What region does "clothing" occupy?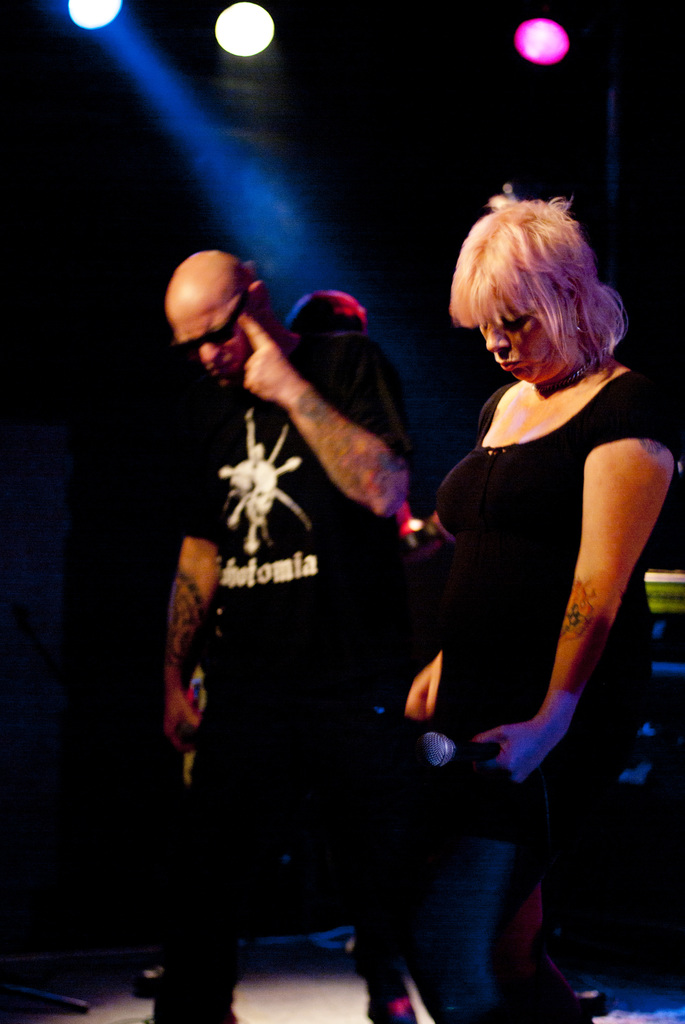
(x1=158, y1=302, x2=430, y2=1021).
